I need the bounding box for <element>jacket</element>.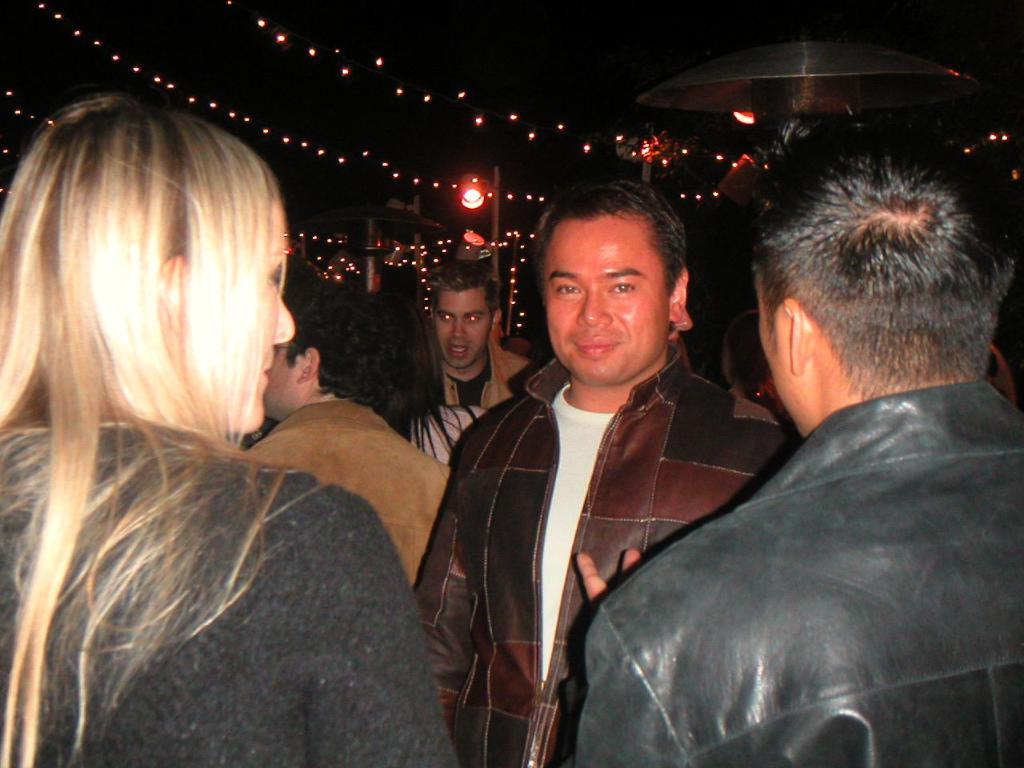
Here it is: 574,386,1023,767.
